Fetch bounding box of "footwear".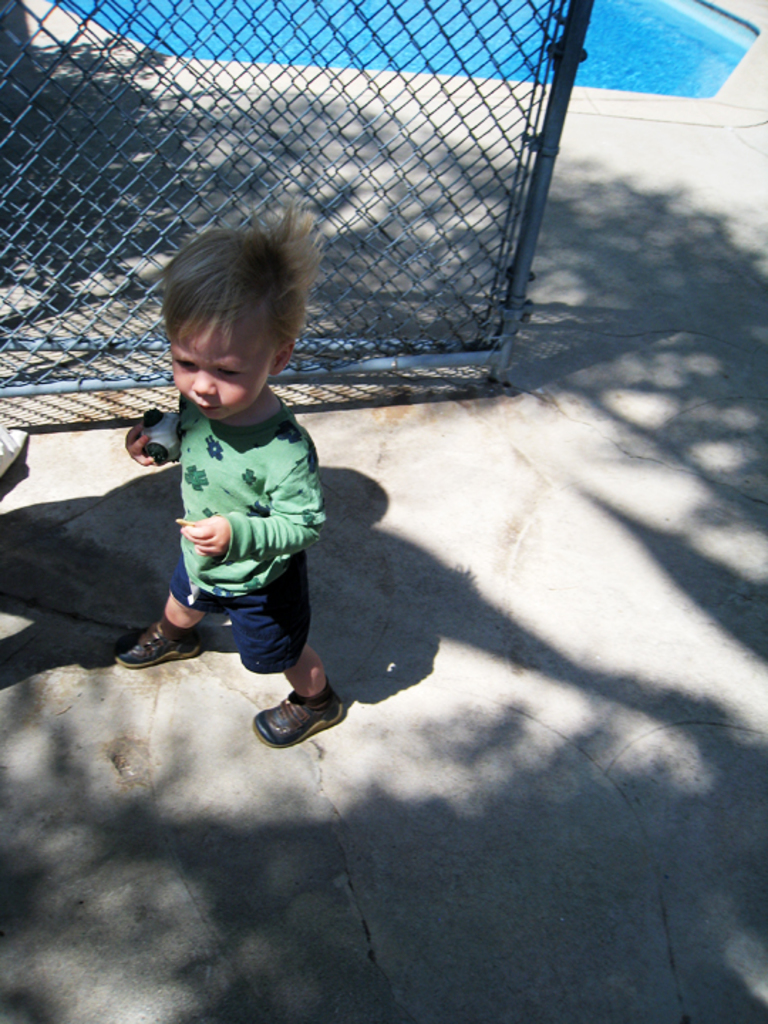
Bbox: x1=249, y1=676, x2=338, y2=758.
